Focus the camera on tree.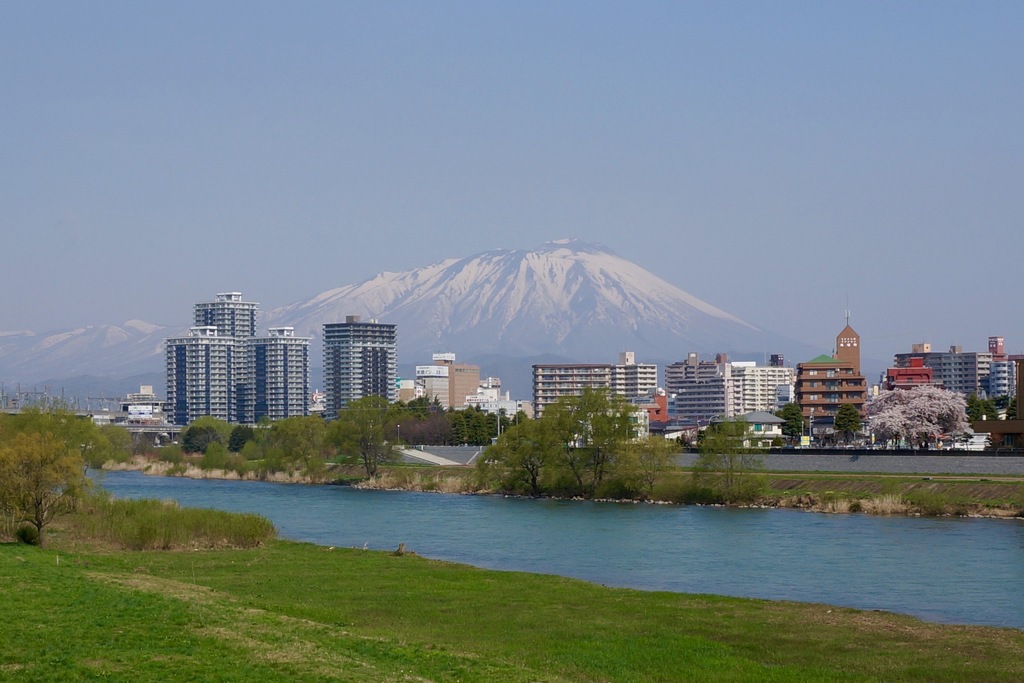
Focus region: (424, 403, 462, 450).
